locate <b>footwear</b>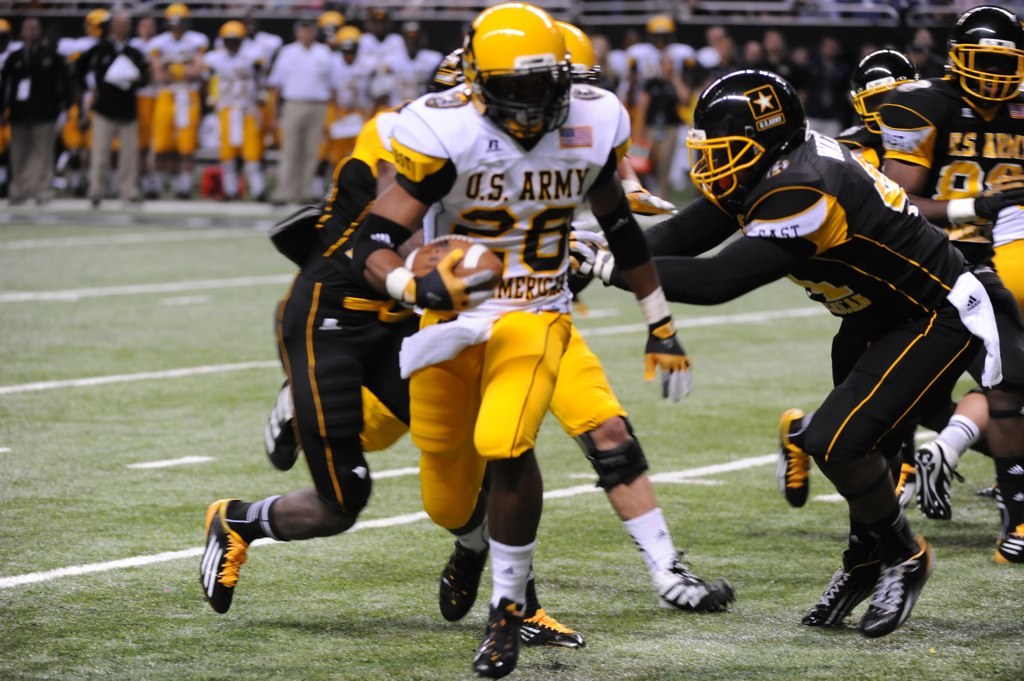
{"left": 805, "top": 564, "right": 886, "bottom": 629}
